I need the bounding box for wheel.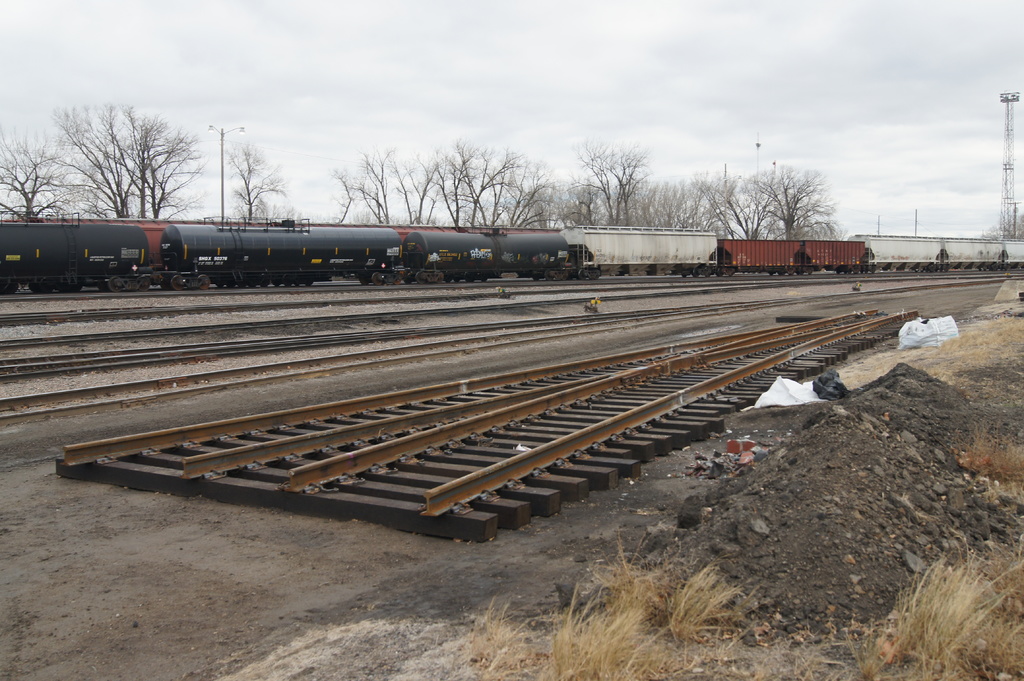
Here it is: 836,270,842,275.
